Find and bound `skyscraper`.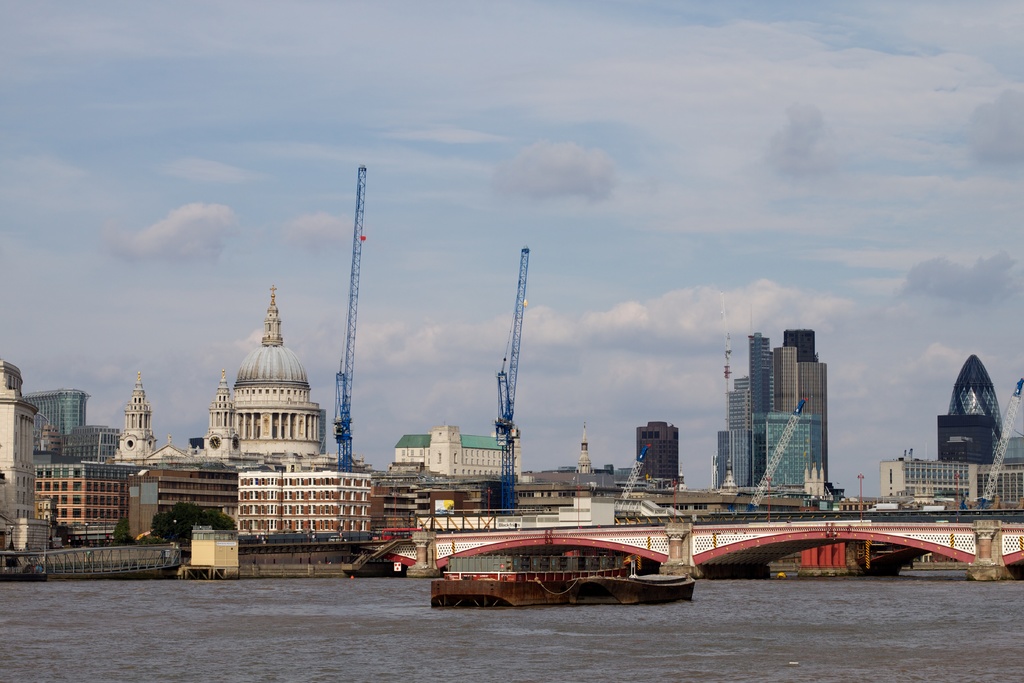
Bound: locate(635, 416, 684, 494).
